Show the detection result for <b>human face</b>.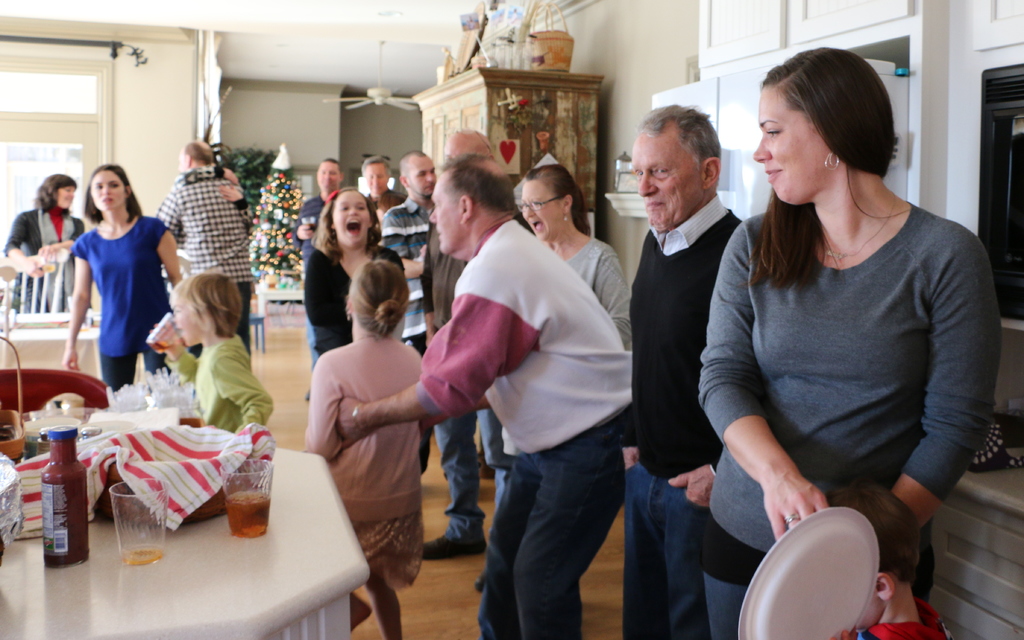
l=58, t=186, r=74, b=209.
